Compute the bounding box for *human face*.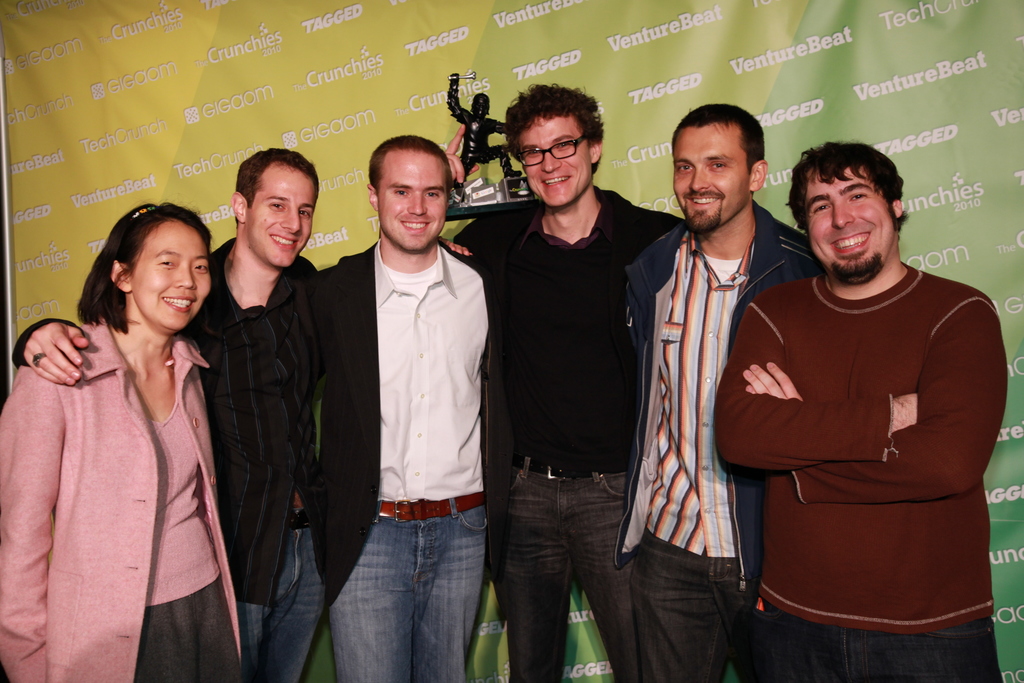
locate(514, 118, 593, 206).
